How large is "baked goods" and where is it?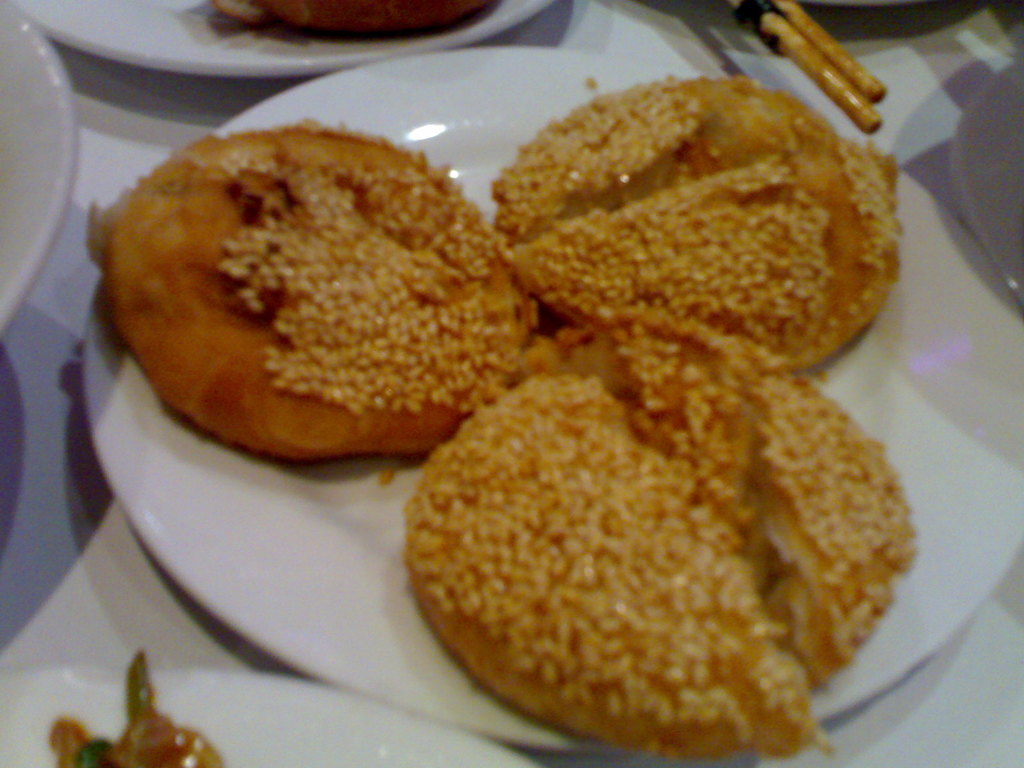
Bounding box: (209, 0, 497, 44).
